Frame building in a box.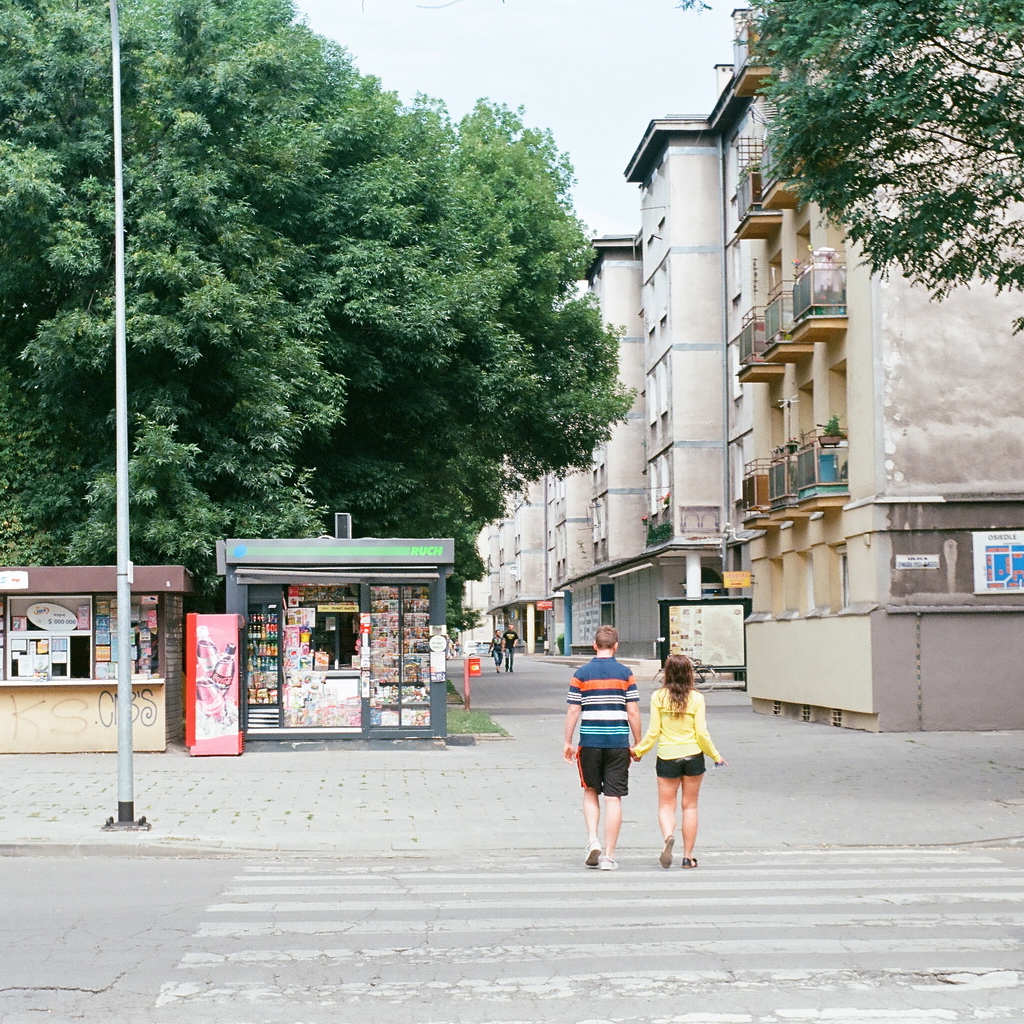
<region>617, 120, 717, 588</region>.
